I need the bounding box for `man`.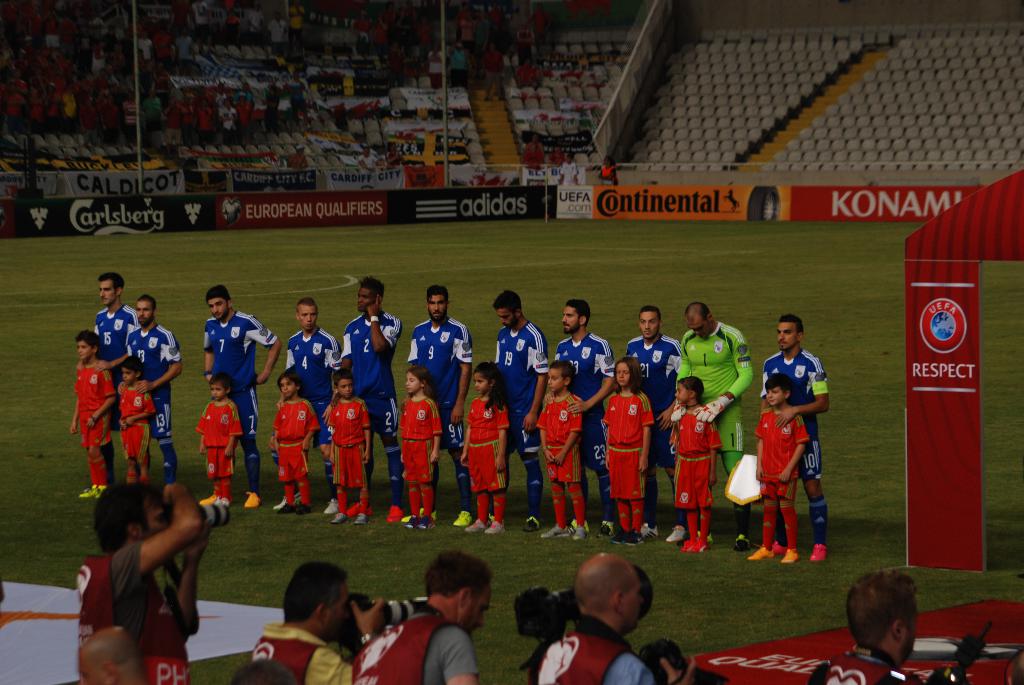
Here it is: pyautogui.locateOnScreen(804, 563, 968, 684).
